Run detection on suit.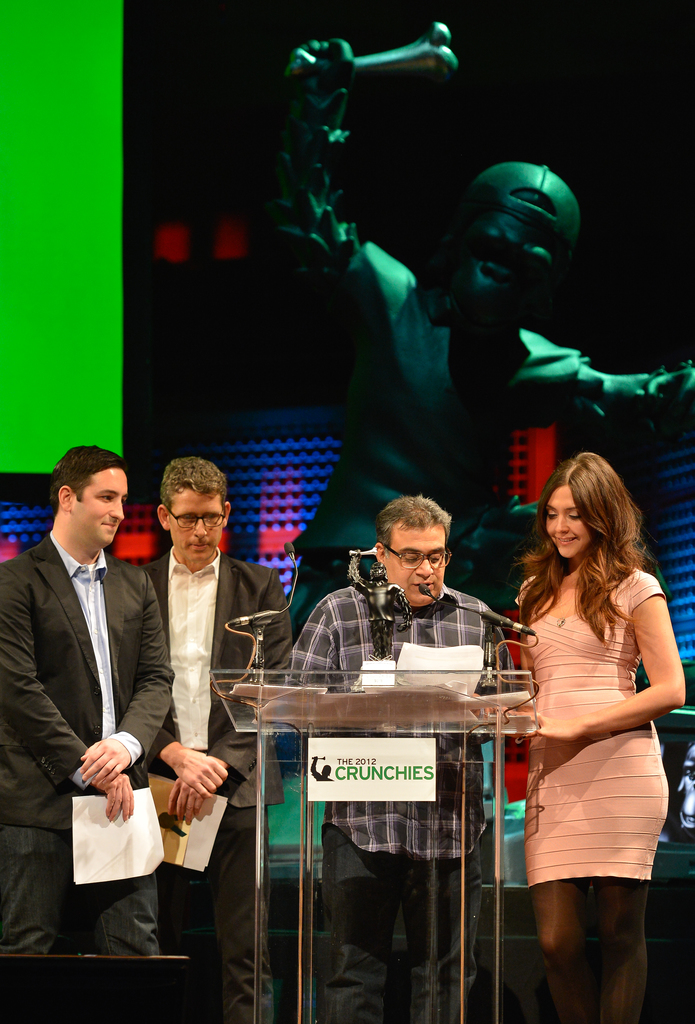
Result: (x1=136, y1=548, x2=295, y2=1023).
